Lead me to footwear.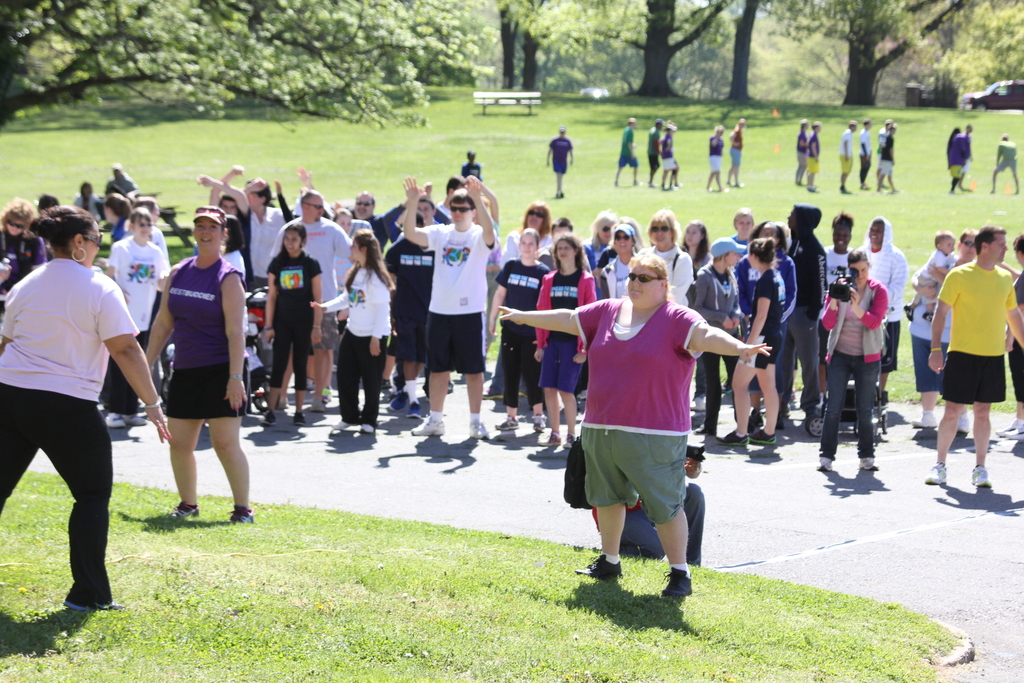
Lead to crop(493, 414, 520, 431).
